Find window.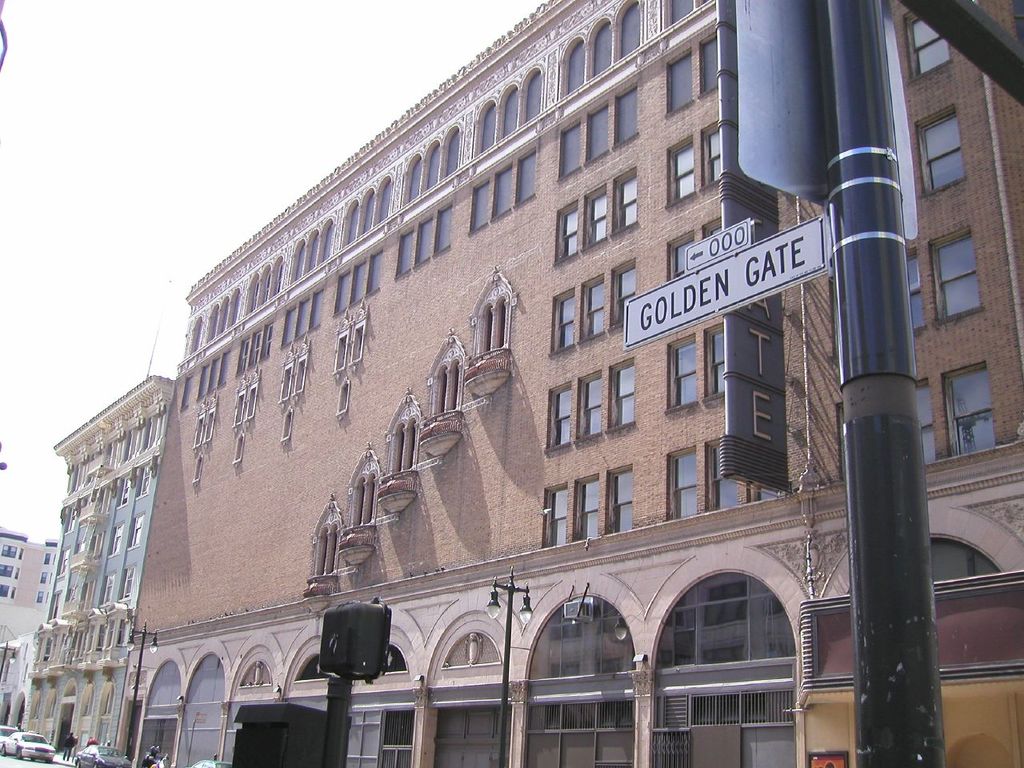
{"left": 282, "top": 307, "right": 295, "bottom": 341}.
